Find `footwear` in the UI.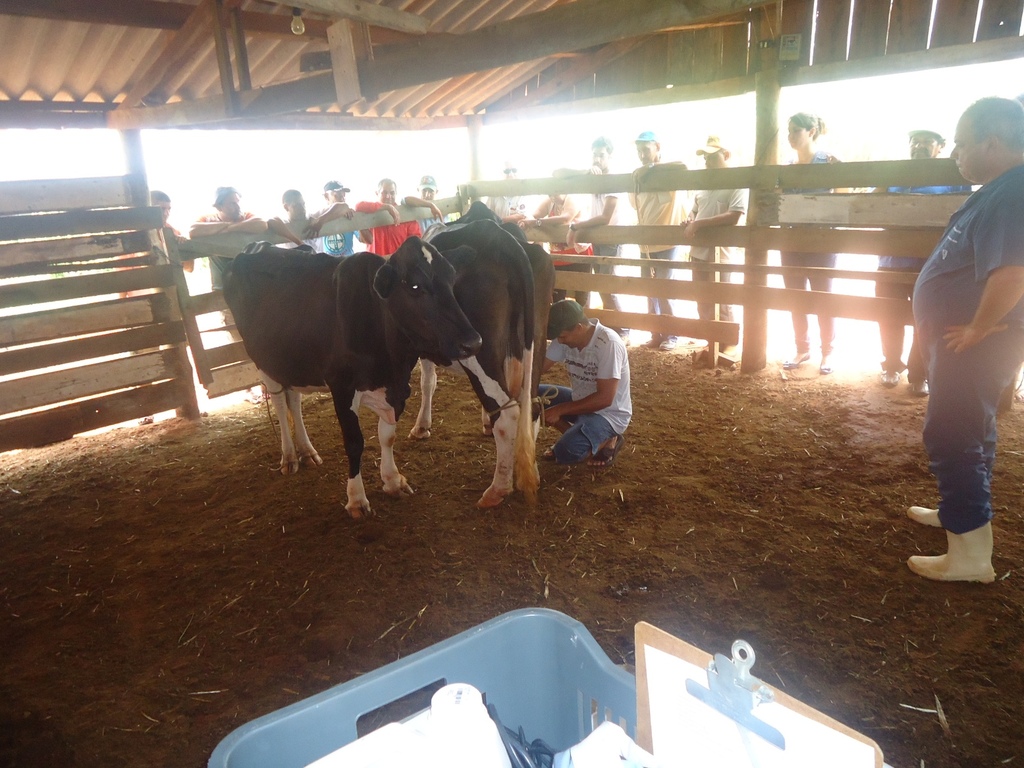
UI element at 783/355/811/371.
